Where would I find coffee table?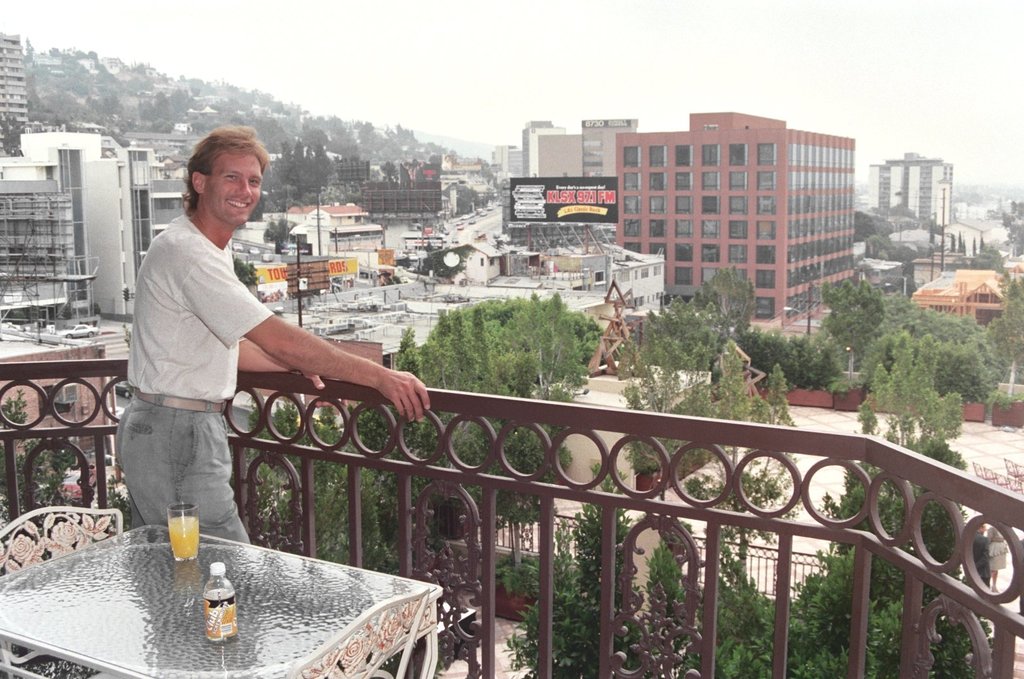
At (x1=0, y1=524, x2=439, y2=678).
